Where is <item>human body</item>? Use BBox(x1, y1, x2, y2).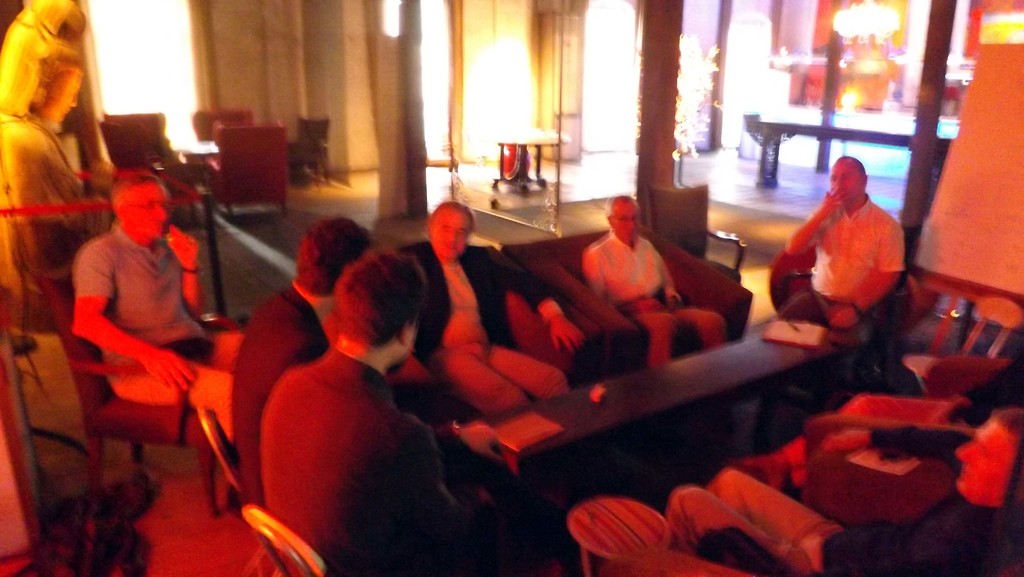
BBox(68, 169, 245, 446).
